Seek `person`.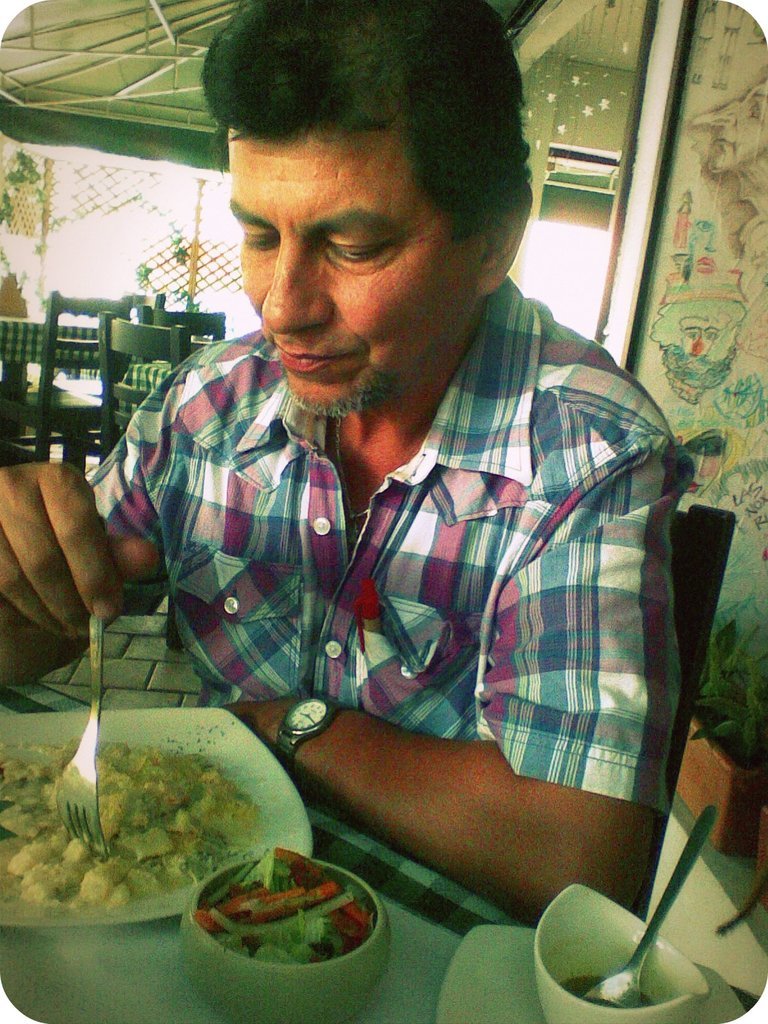
crop(84, 51, 700, 949).
